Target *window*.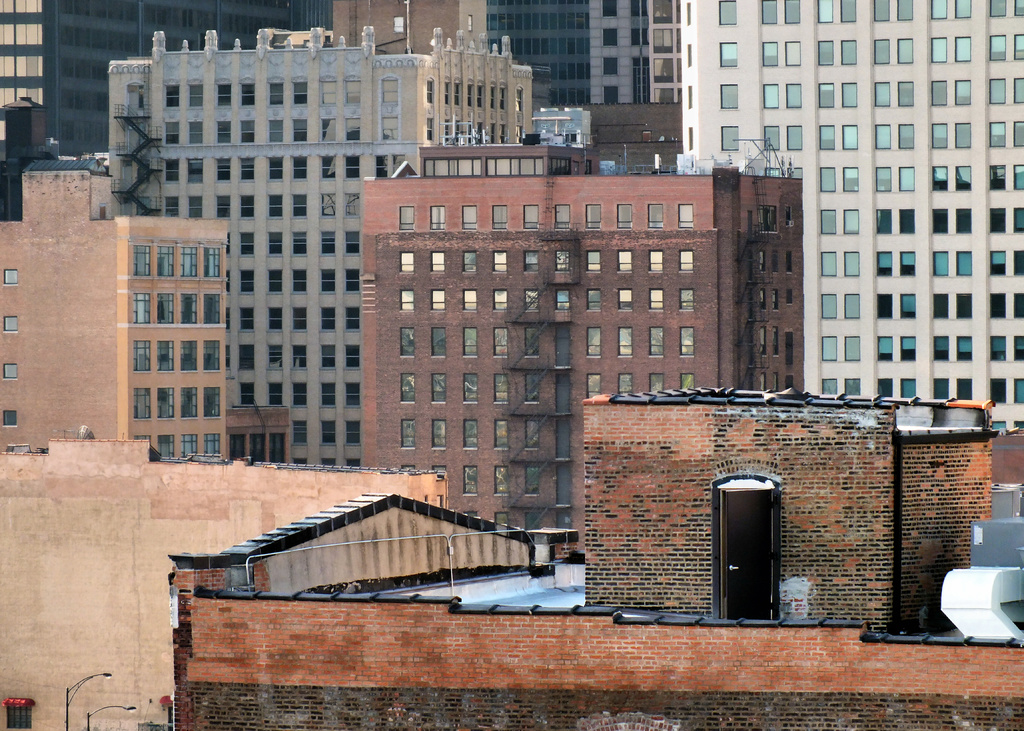
Target region: bbox(525, 417, 535, 449).
